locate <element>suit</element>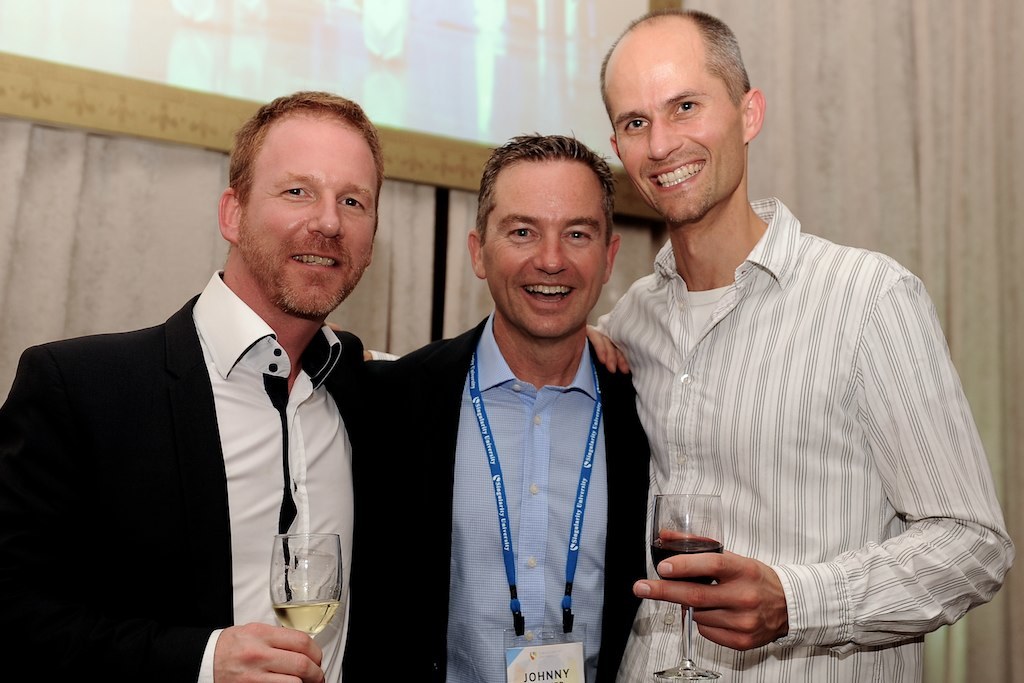
l=382, t=304, r=657, b=682
